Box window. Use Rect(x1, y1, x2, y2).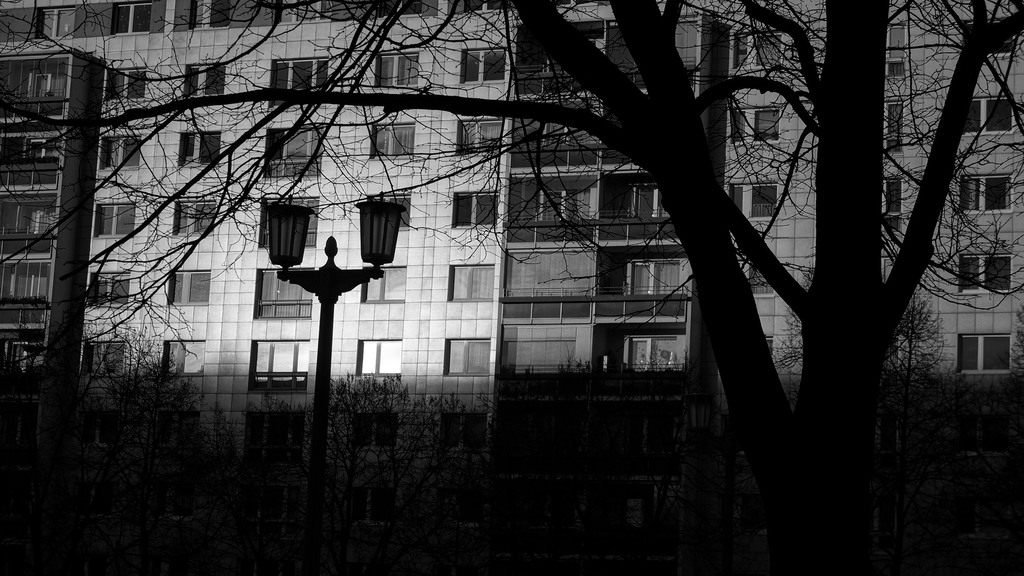
Rect(380, 2, 437, 13).
